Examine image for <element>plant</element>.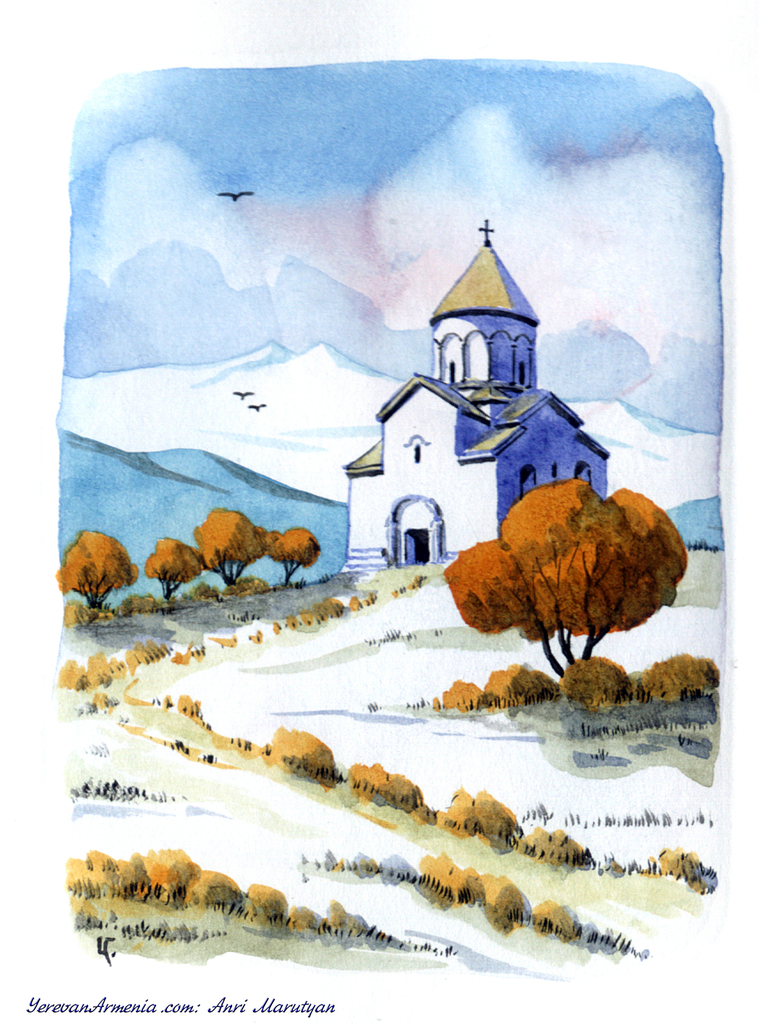
Examination result: 60/849/375/936.
